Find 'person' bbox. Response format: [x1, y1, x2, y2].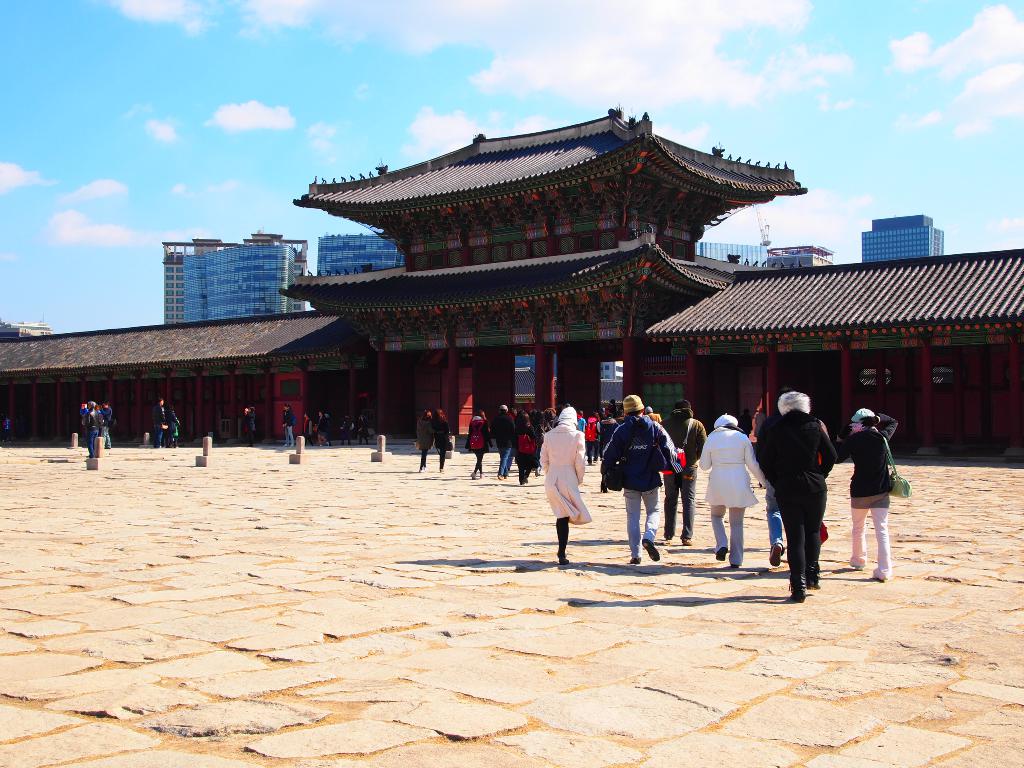
[415, 408, 436, 474].
